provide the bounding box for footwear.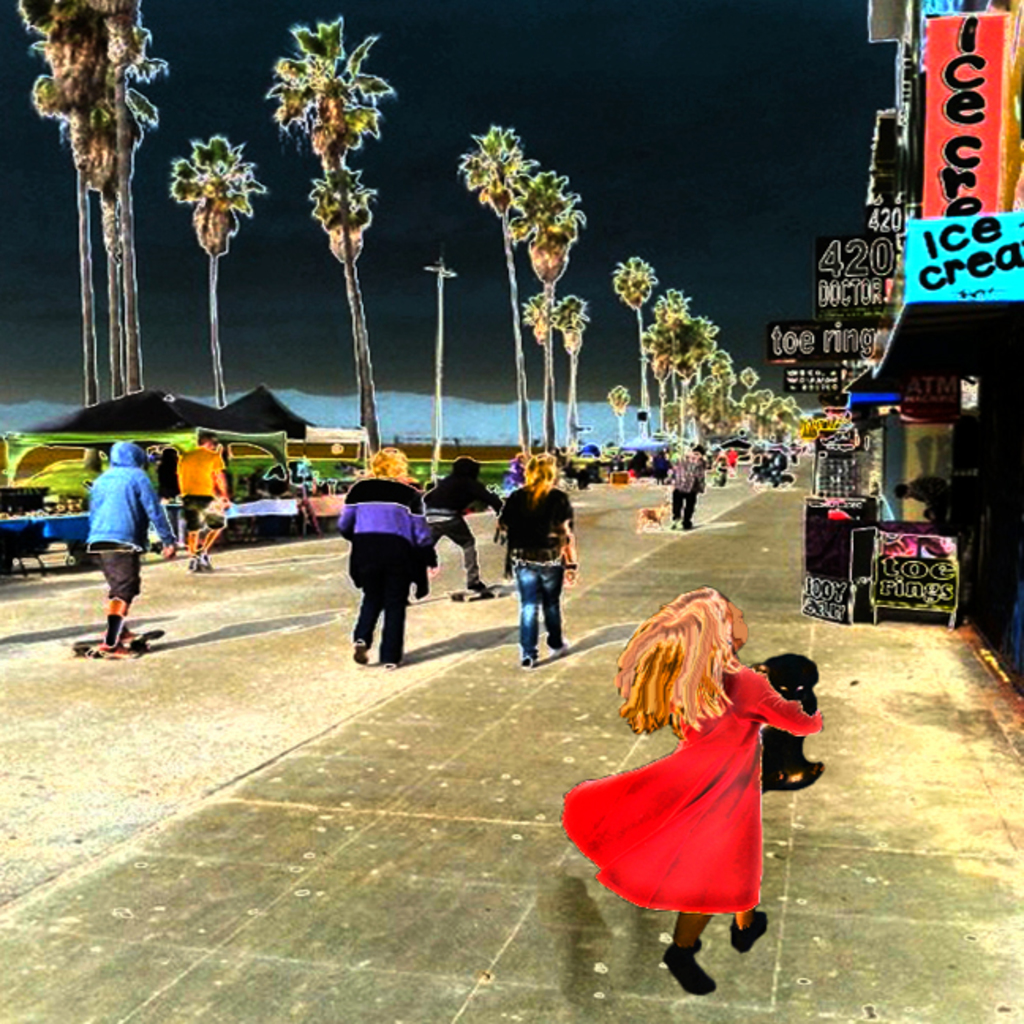
[x1=702, y1=898, x2=776, y2=954].
